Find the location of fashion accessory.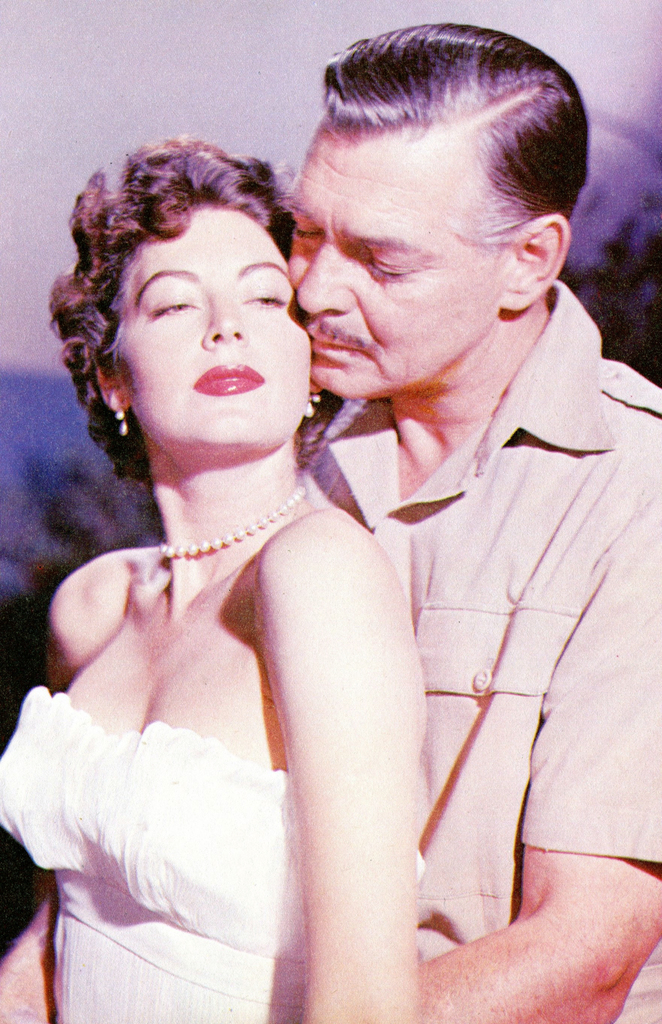
Location: bbox=[156, 481, 303, 563].
